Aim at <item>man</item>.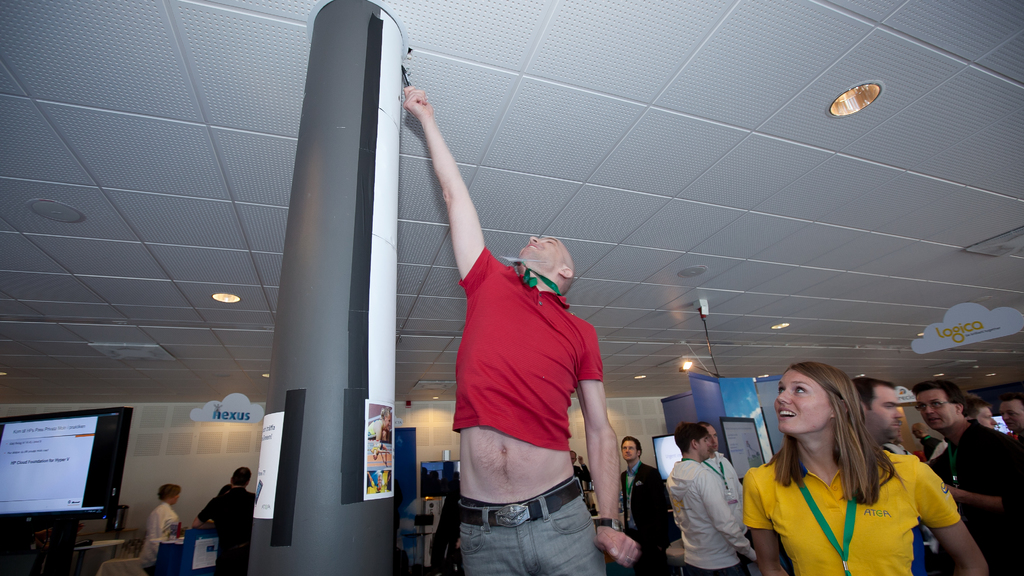
Aimed at (997, 394, 1023, 443).
